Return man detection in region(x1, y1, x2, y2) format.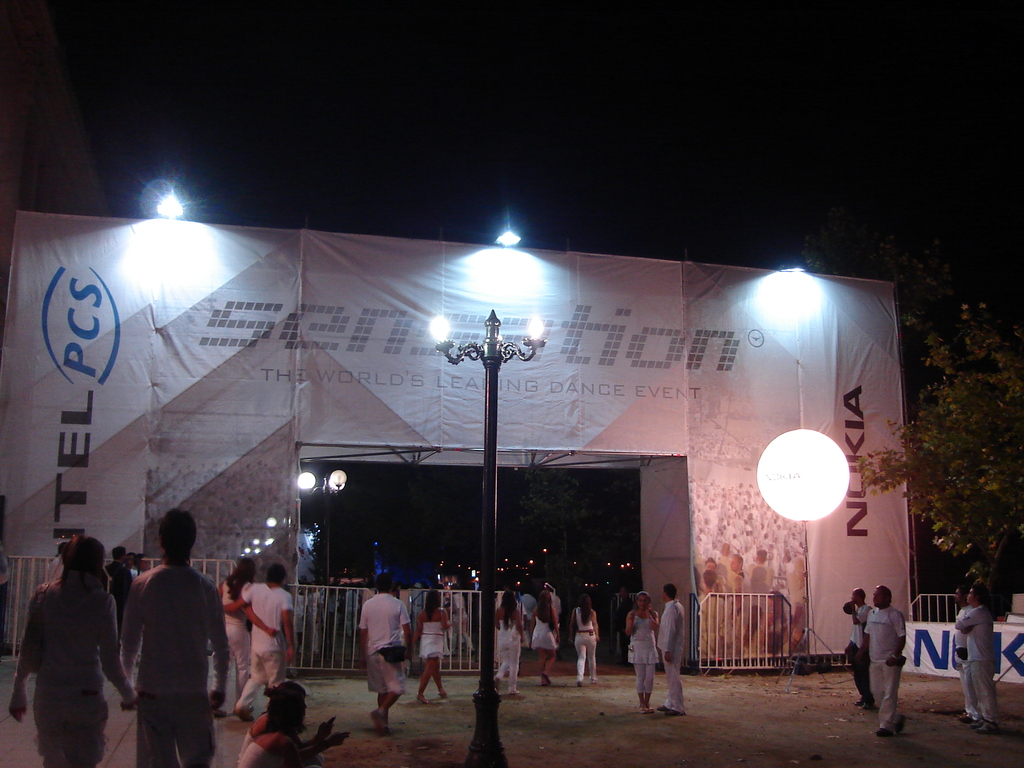
region(45, 541, 65, 585).
